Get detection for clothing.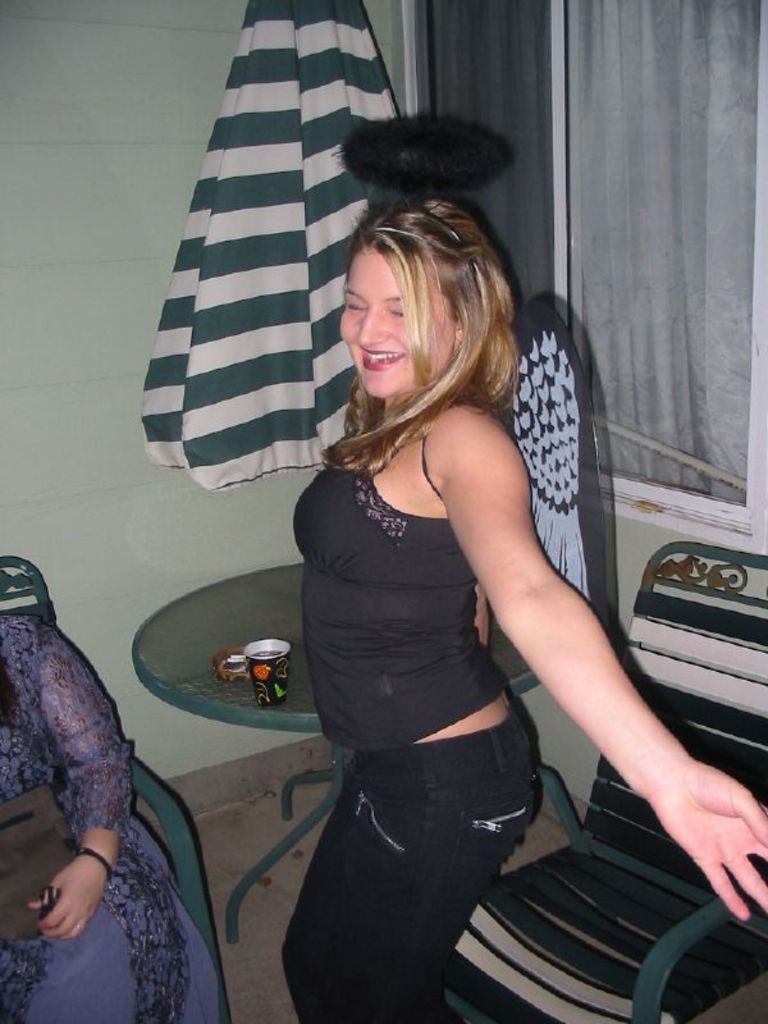
Detection: (x1=0, y1=616, x2=223, y2=1023).
